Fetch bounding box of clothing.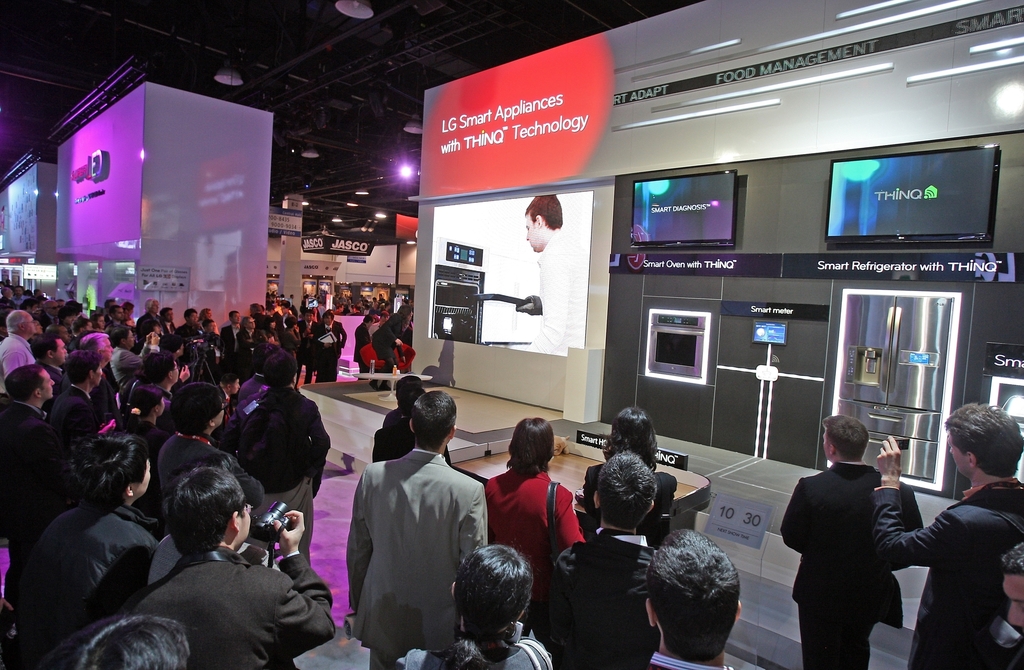
Bbox: locate(646, 651, 737, 669).
